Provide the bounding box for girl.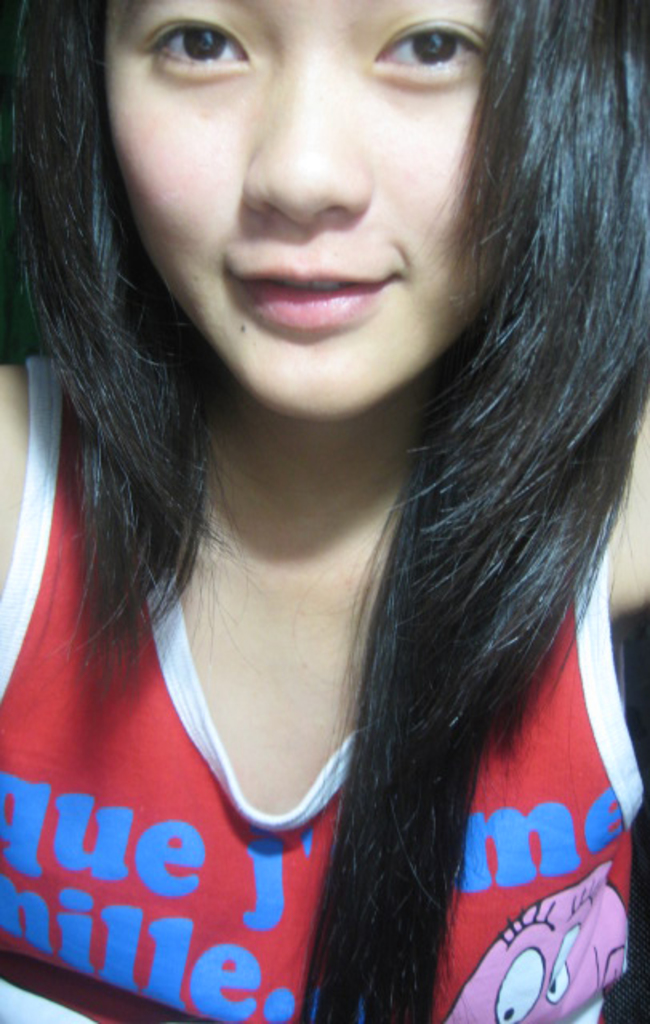
<bbox>0, 0, 647, 1022</bbox>.
